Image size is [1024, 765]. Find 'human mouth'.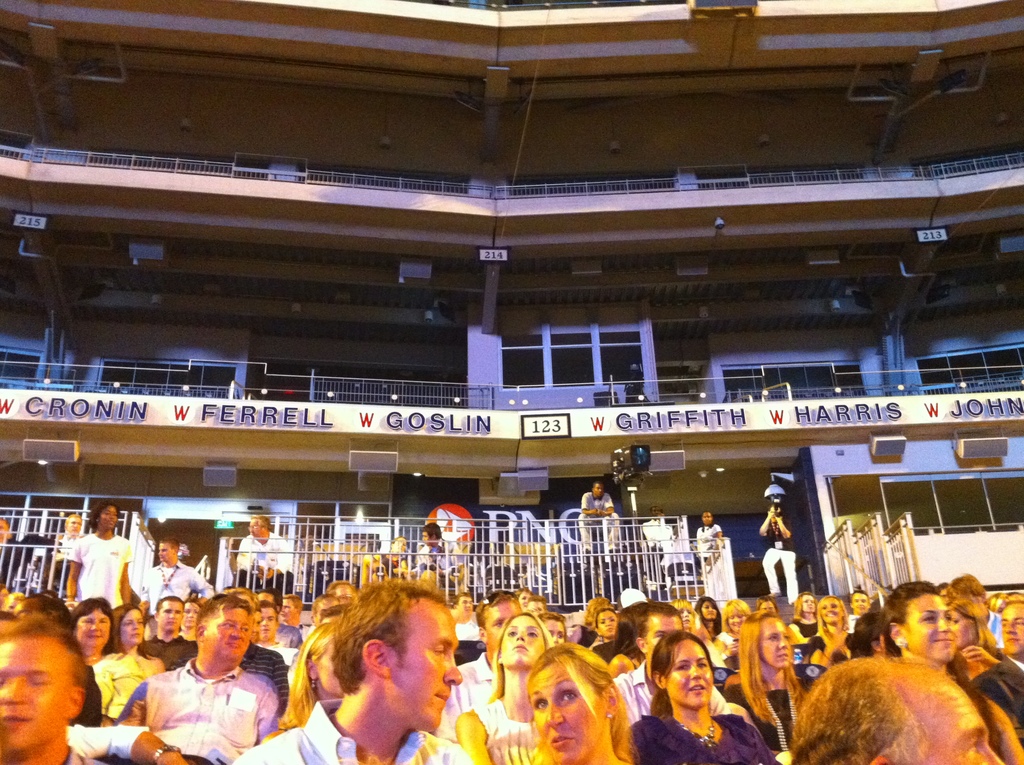
(left=511, top=642, right=531, bottom=654).
